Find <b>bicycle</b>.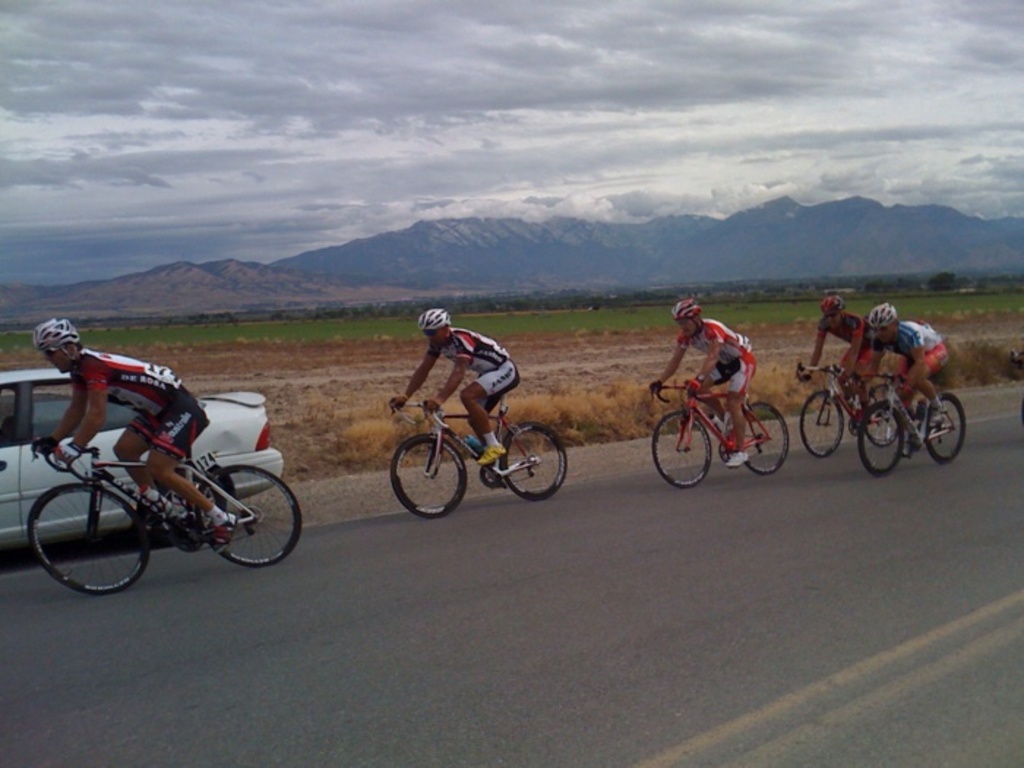
x1=791 y1=364 x2=894 y2=452.
